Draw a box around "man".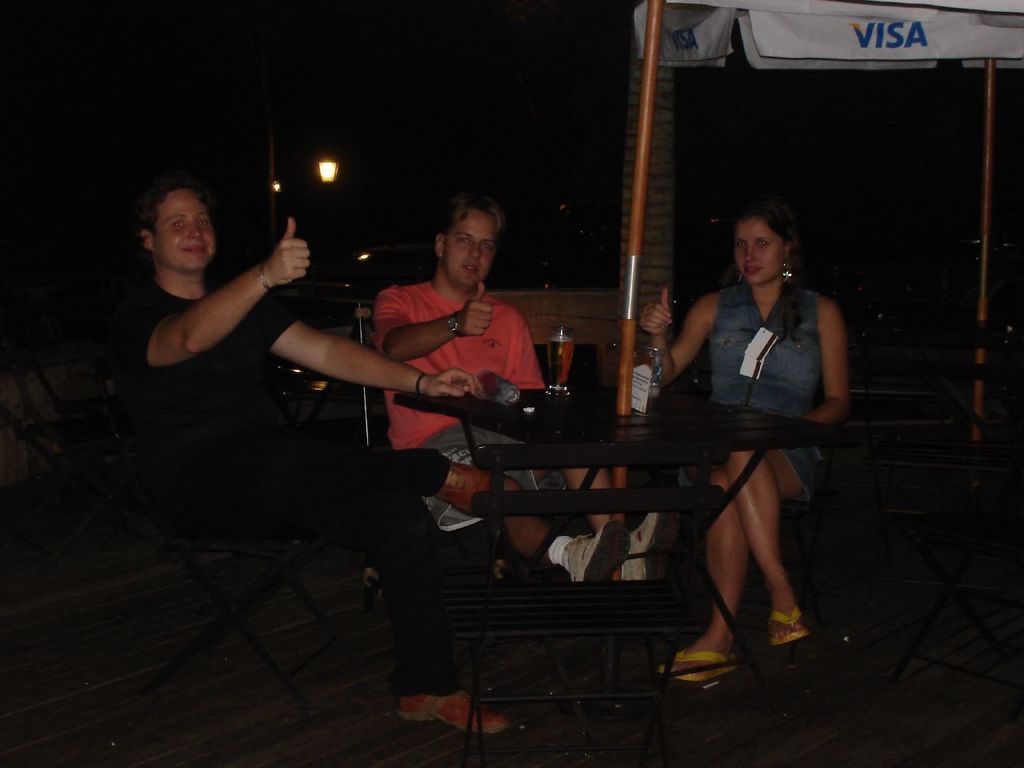
box=[362, 192, 671, 593].
